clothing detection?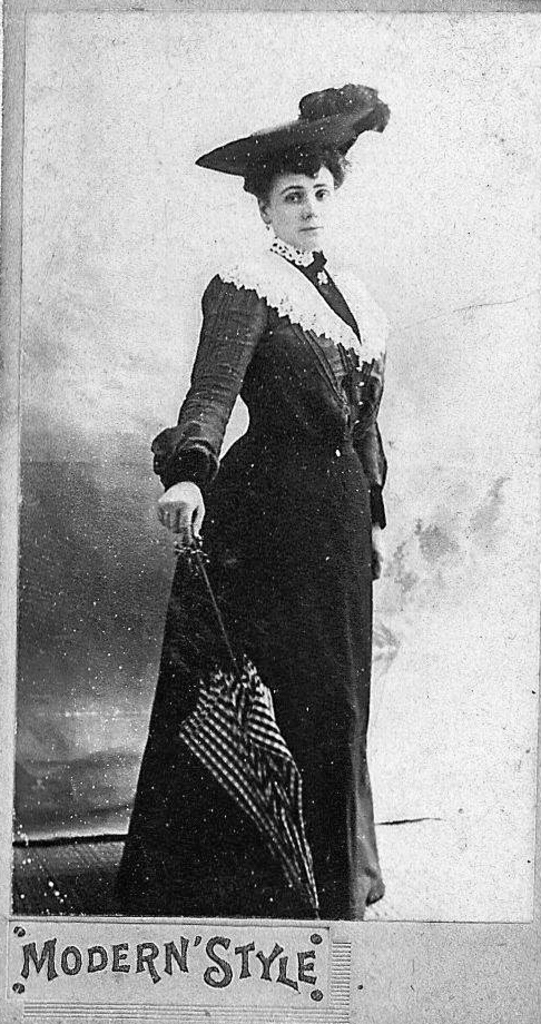
[left=98, top=213, right=403, bottom=939]
